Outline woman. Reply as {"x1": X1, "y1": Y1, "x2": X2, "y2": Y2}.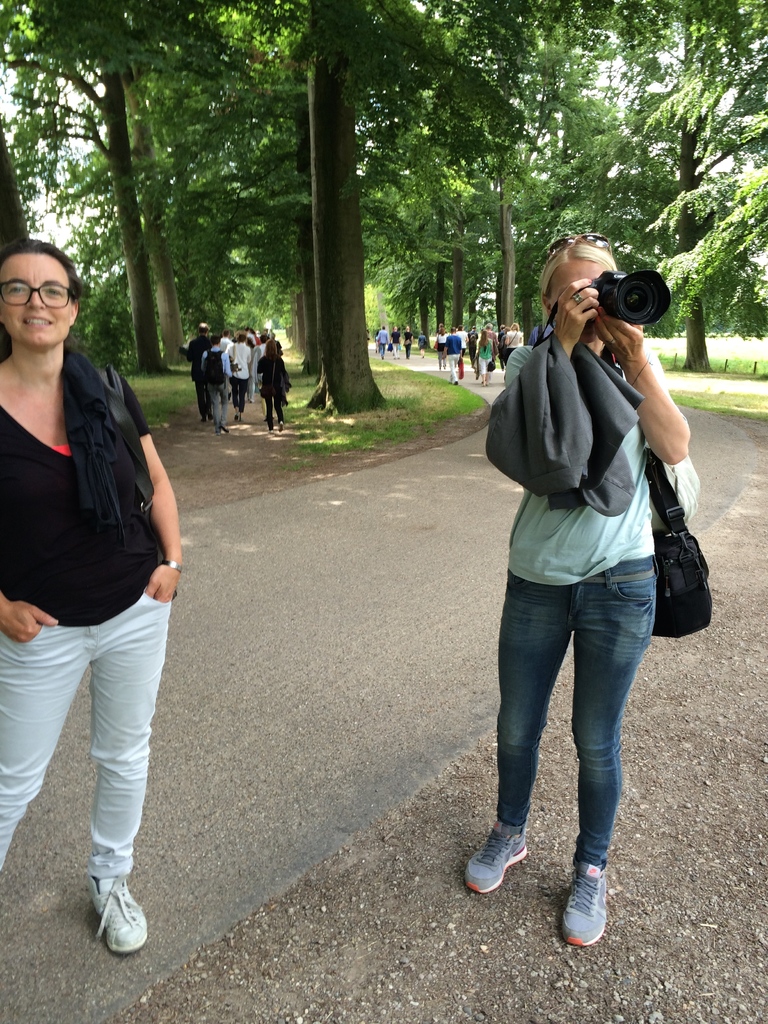
{"x1": 462, "y1": 232, "x2": 691, "y2": 945}.
